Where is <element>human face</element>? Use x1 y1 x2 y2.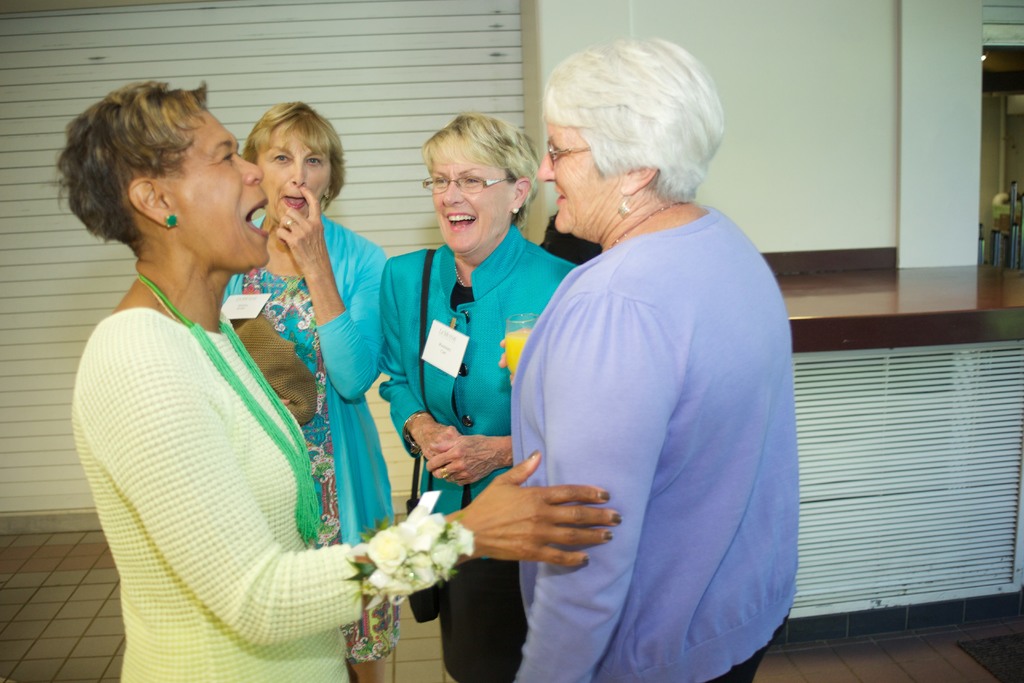
423 152 508 254.
